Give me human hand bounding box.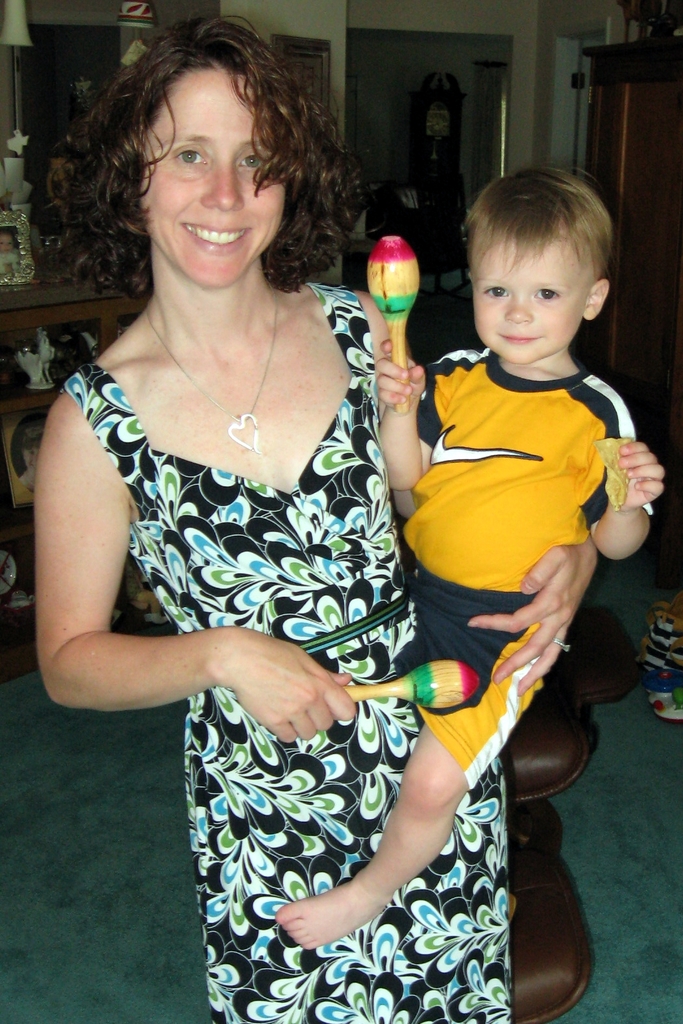
x1=603 y1=437 x2=666 y2=510.
